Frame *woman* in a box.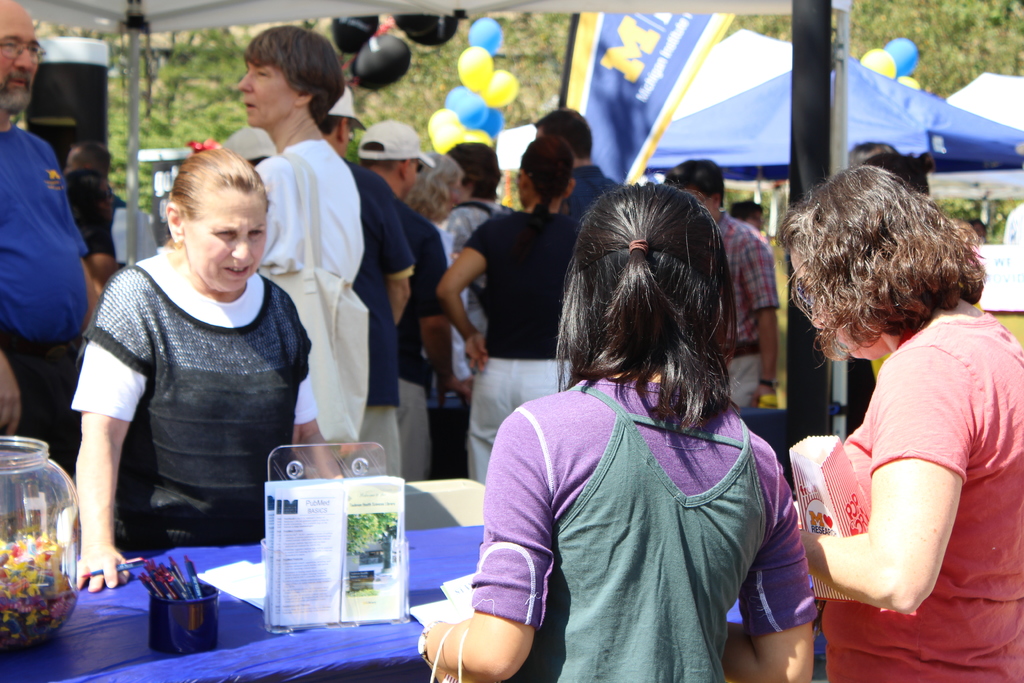
435:144:504:467.
